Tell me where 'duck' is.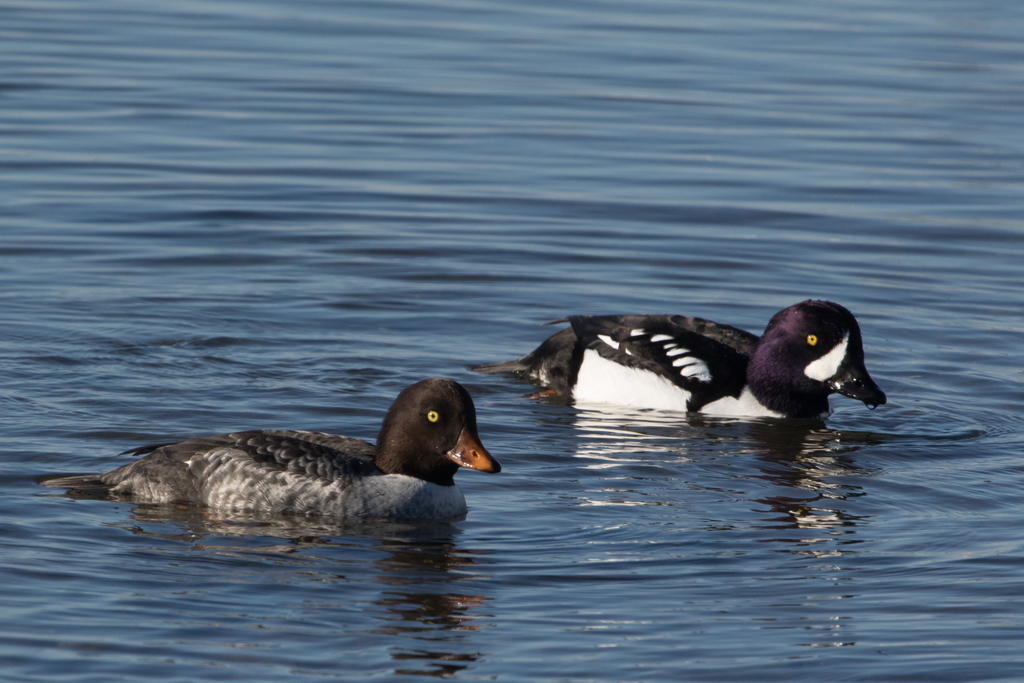
'duck' is at pyautogui.locateOnScreen(464, 293, 892, 425).
